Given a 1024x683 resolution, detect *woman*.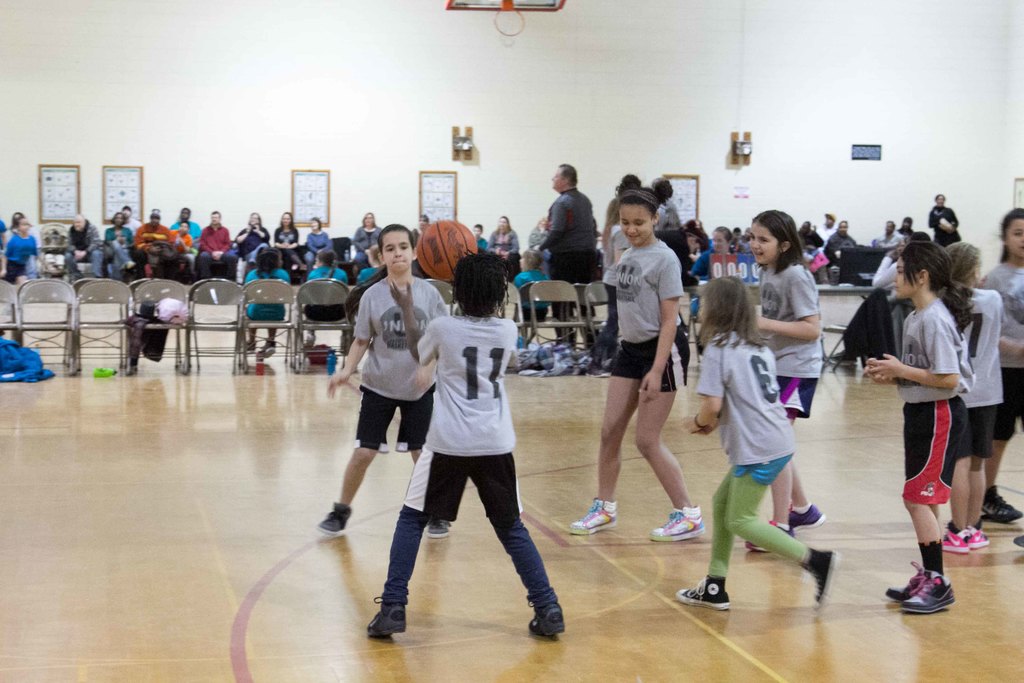
691, 227, 739, 316.
